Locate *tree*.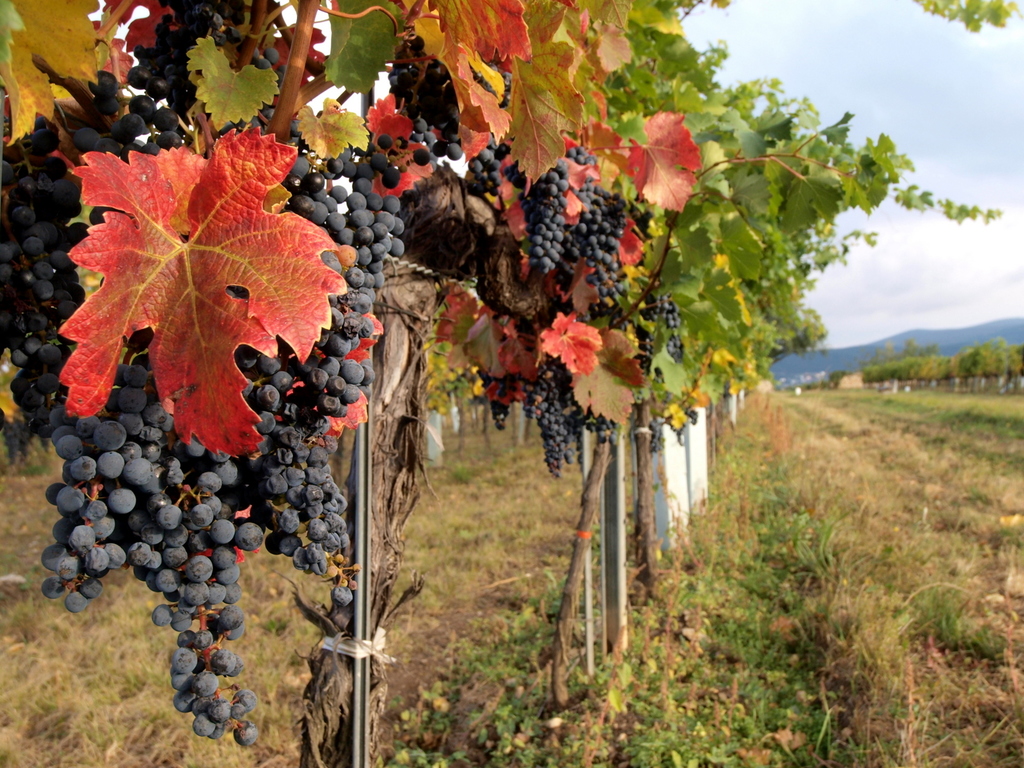
Bounding box: [0, 0, 1023, 749].
